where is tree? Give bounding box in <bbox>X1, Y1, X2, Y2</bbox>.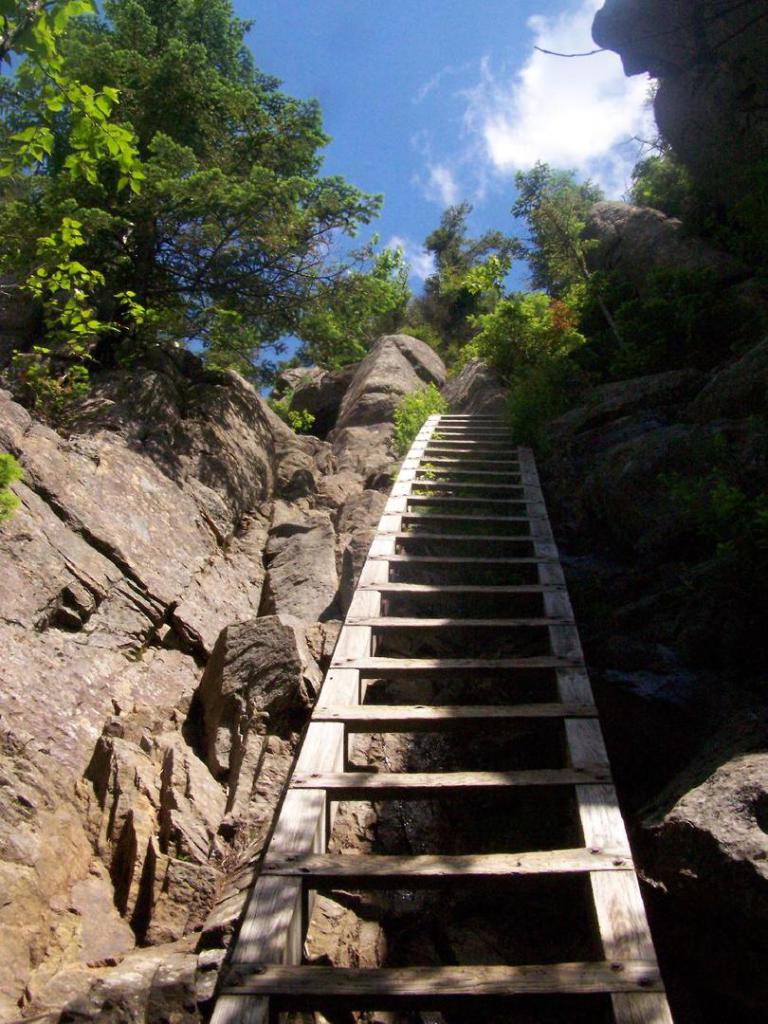
<bbox>14, 21, 385, 410</bbox>.
